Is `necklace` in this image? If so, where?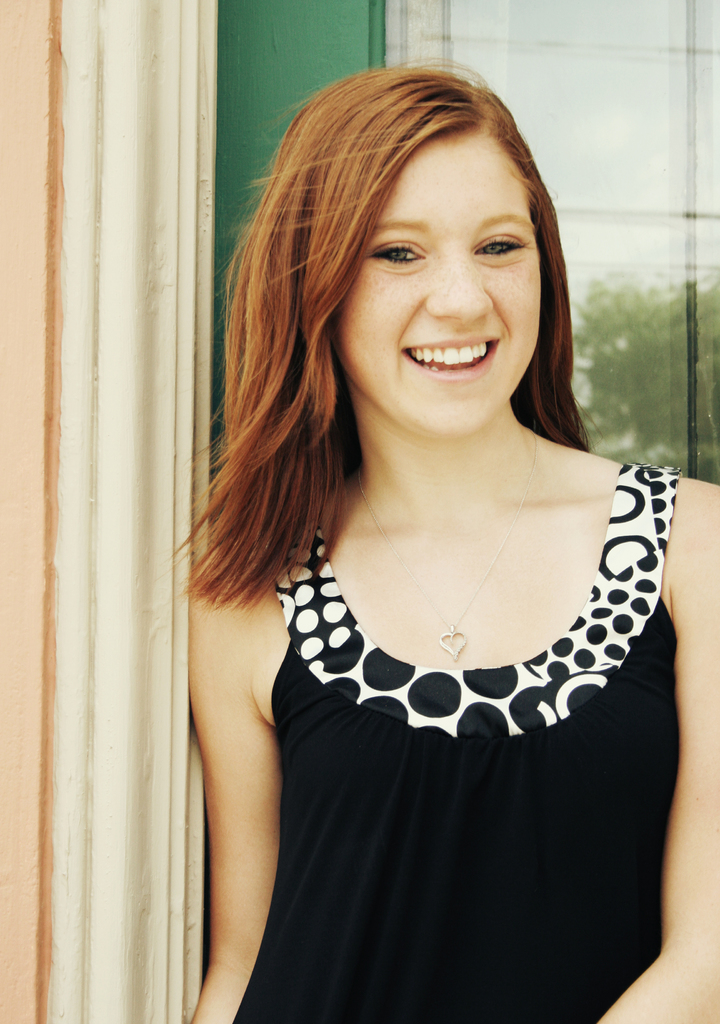
Yes, at <bbox>356, 429, 540, 668</bbox>.
